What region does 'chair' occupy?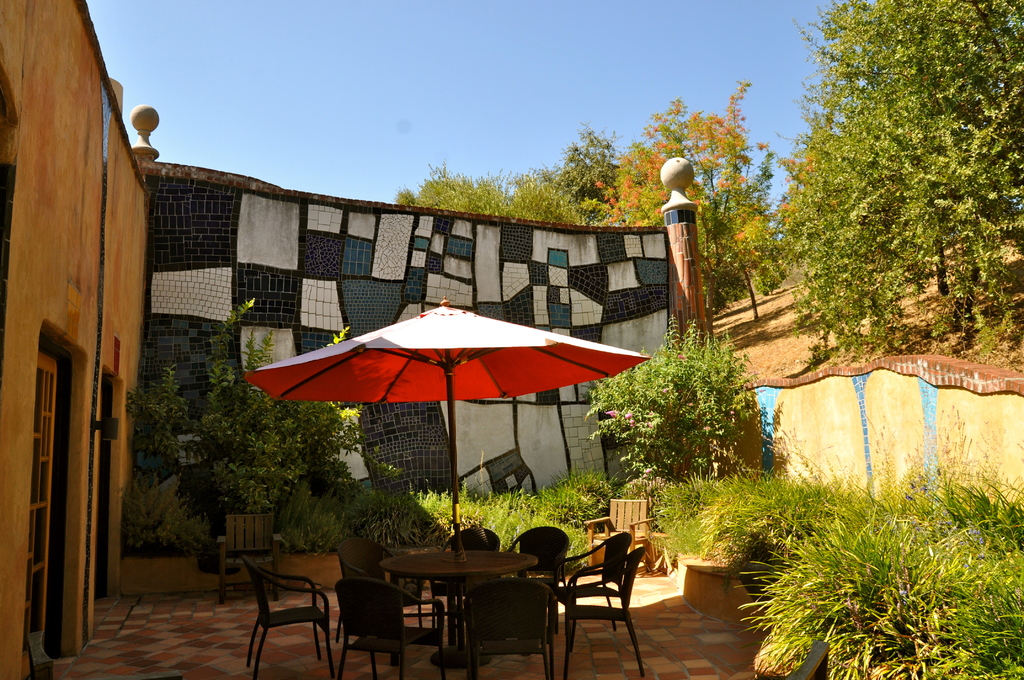
box=[426, 526, 500, 620].
